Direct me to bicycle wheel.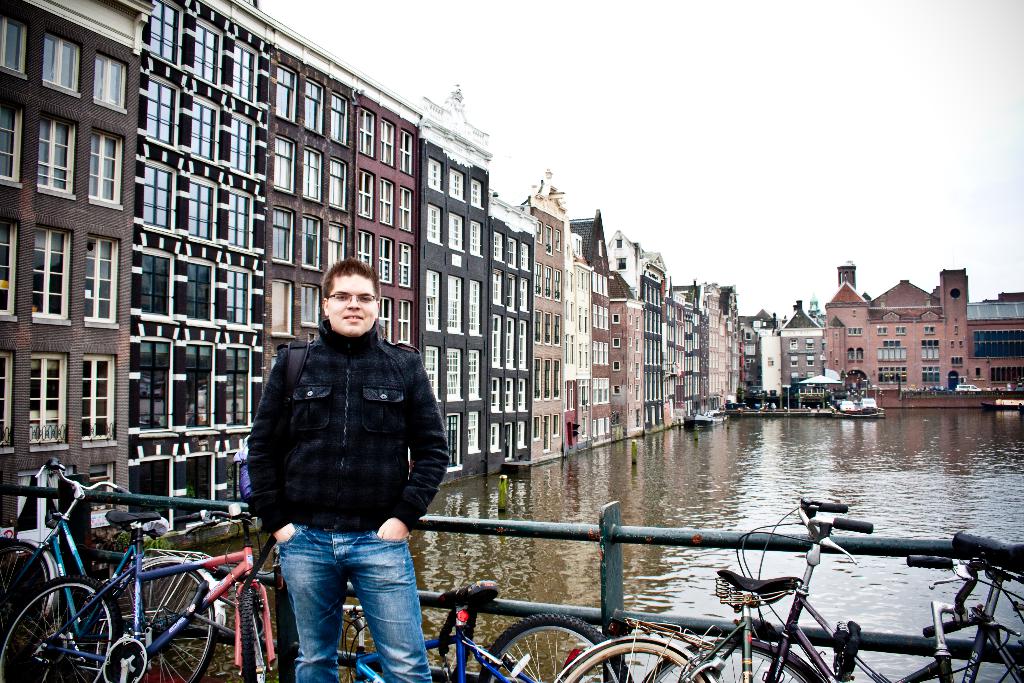
Direction: box(645, 634, 812, 682).
